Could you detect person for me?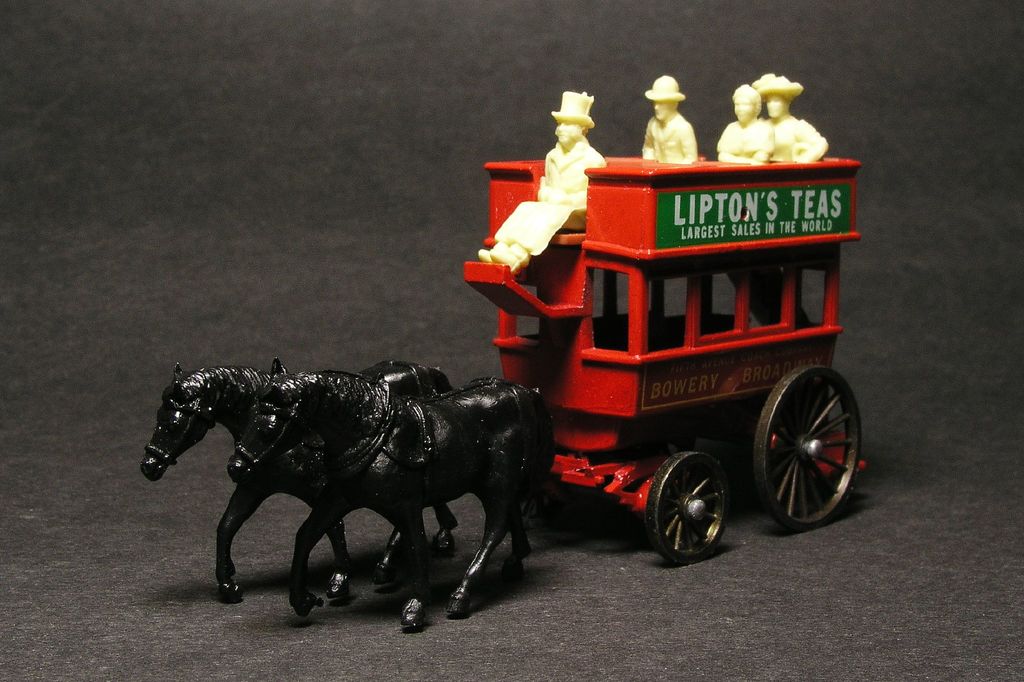
Detection result: region(749, 71, 831, 165).
